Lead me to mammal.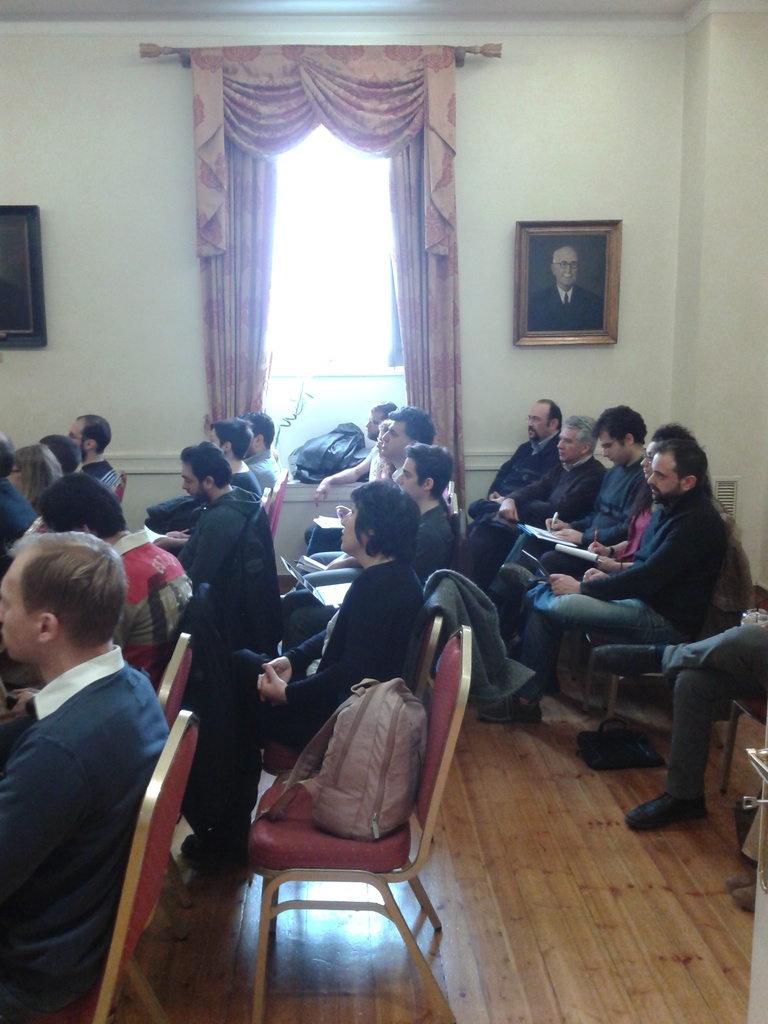
Lead to <region>462, 413, 607, 606</region>.
